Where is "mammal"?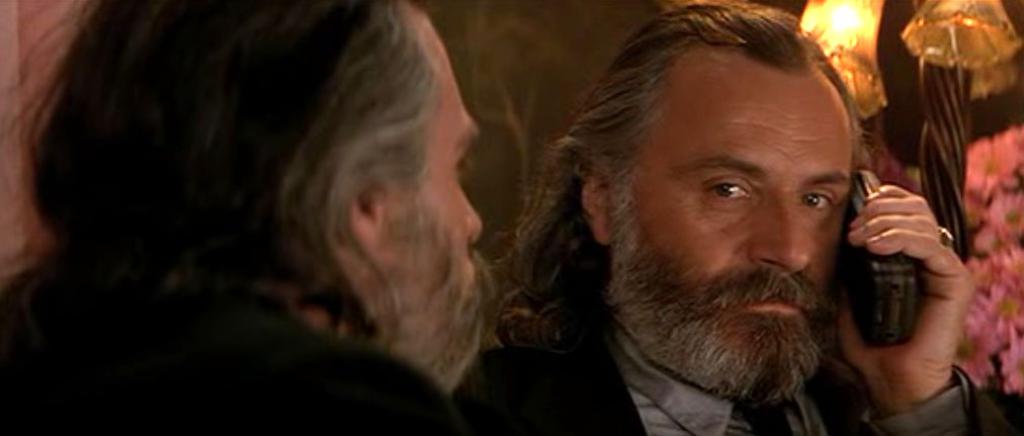
region(446, 0, 966, 435).
